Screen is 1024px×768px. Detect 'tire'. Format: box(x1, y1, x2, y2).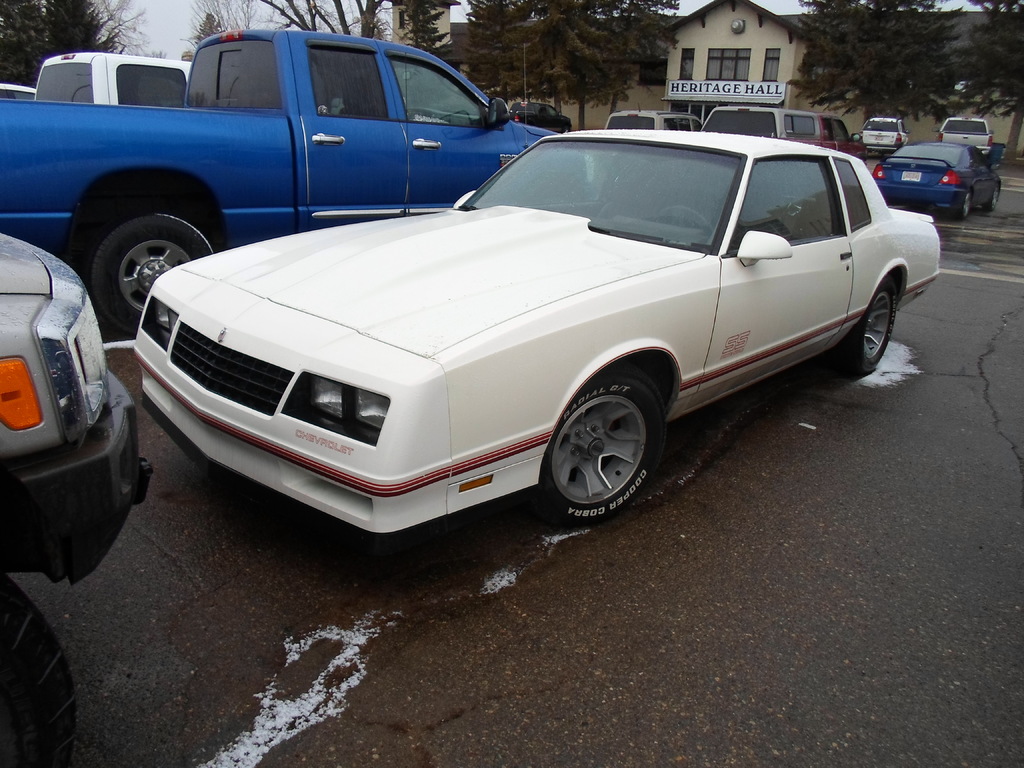
box(834, 273, 913, 376).
